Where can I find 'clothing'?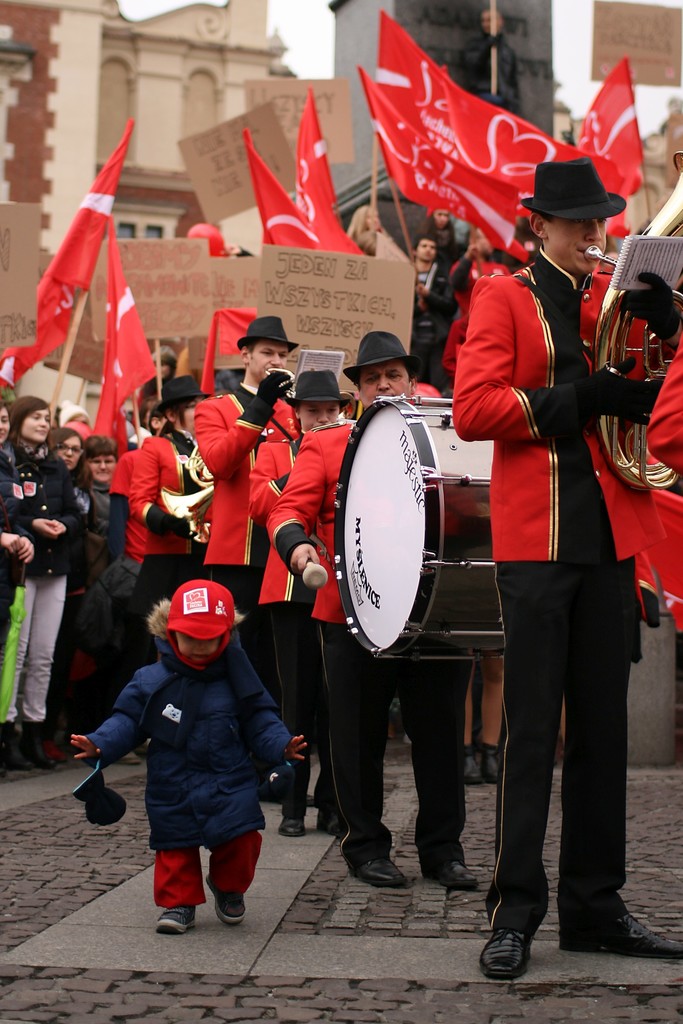
You can find it at 404,266,439,335.
